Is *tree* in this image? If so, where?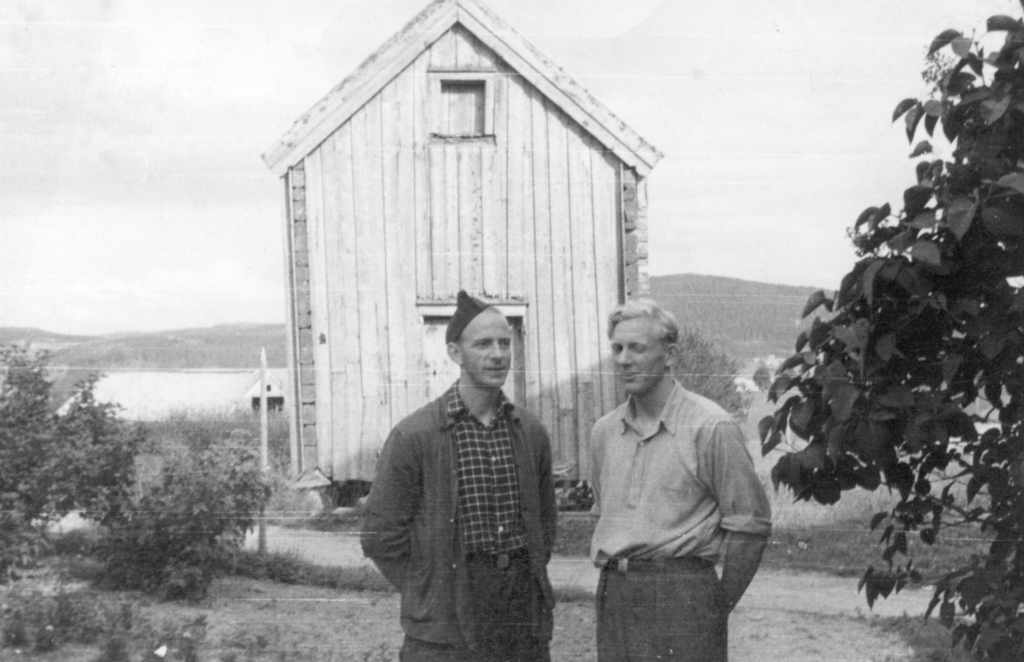
Yes, at (left=767, top=0, right=1023, bottom=661).
